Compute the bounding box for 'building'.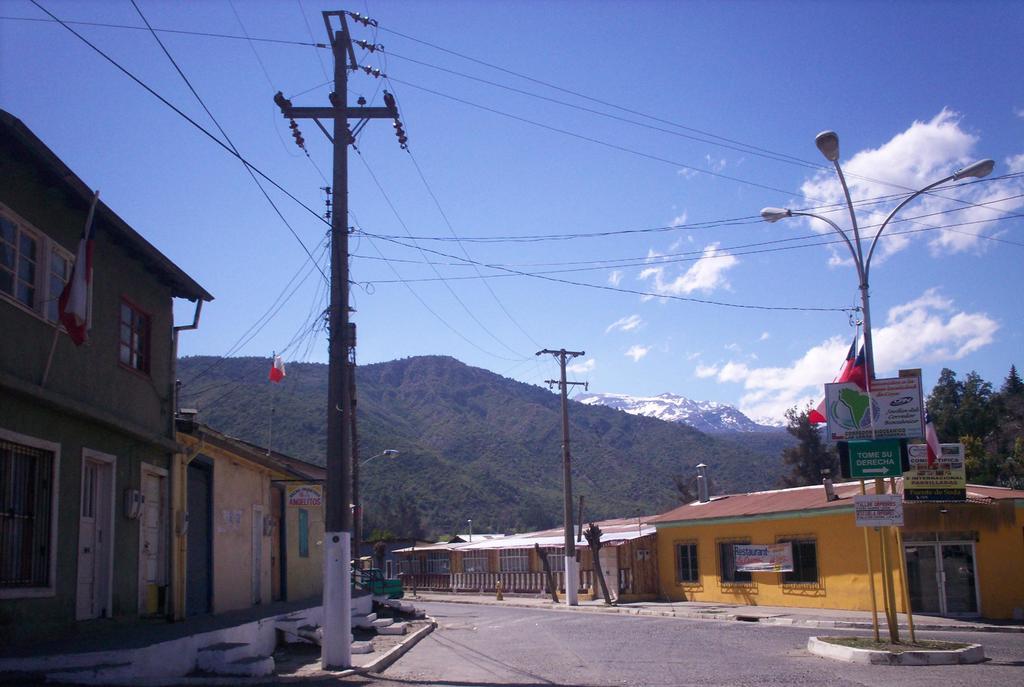
167, 421, 328, 637.
